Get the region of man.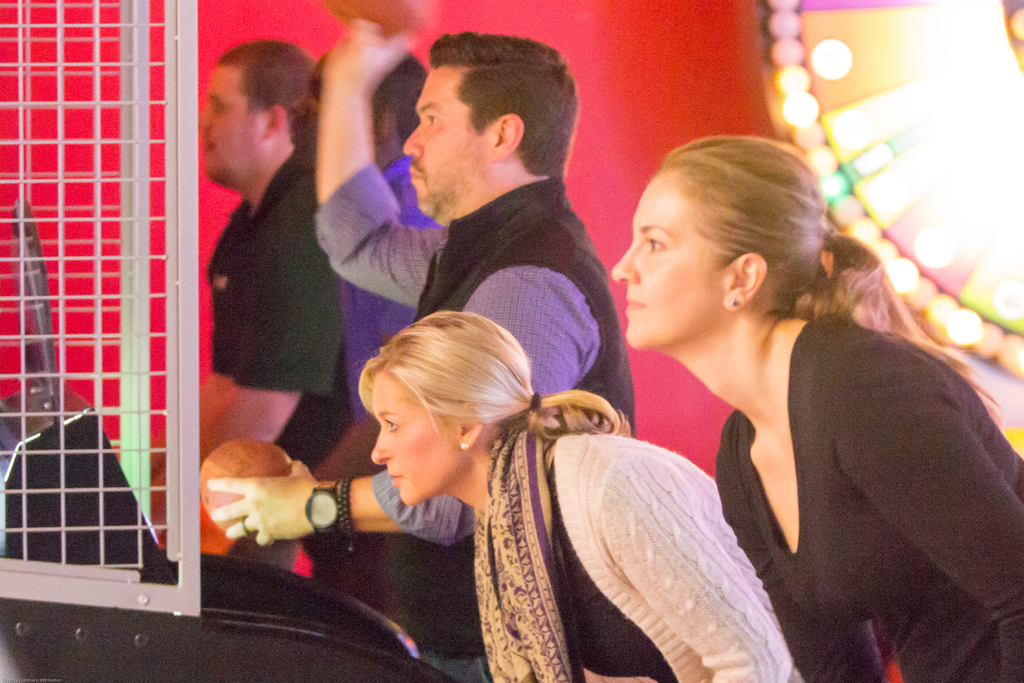
Rect(205, 0, 636, 682).
